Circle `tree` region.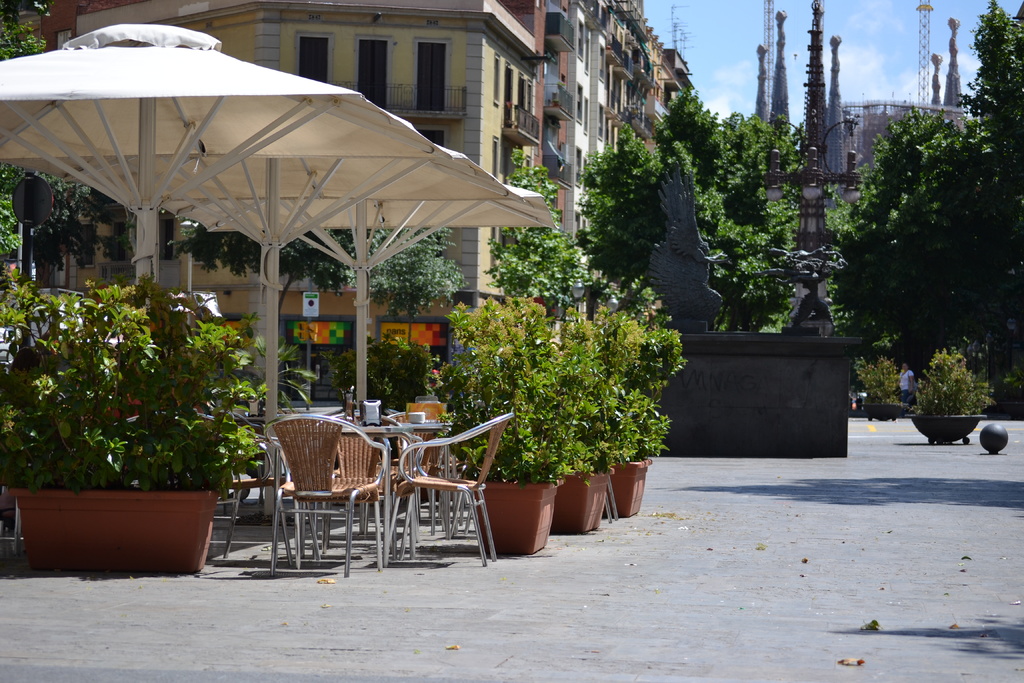
Region: bbox=[364, 221, 468, 311].
